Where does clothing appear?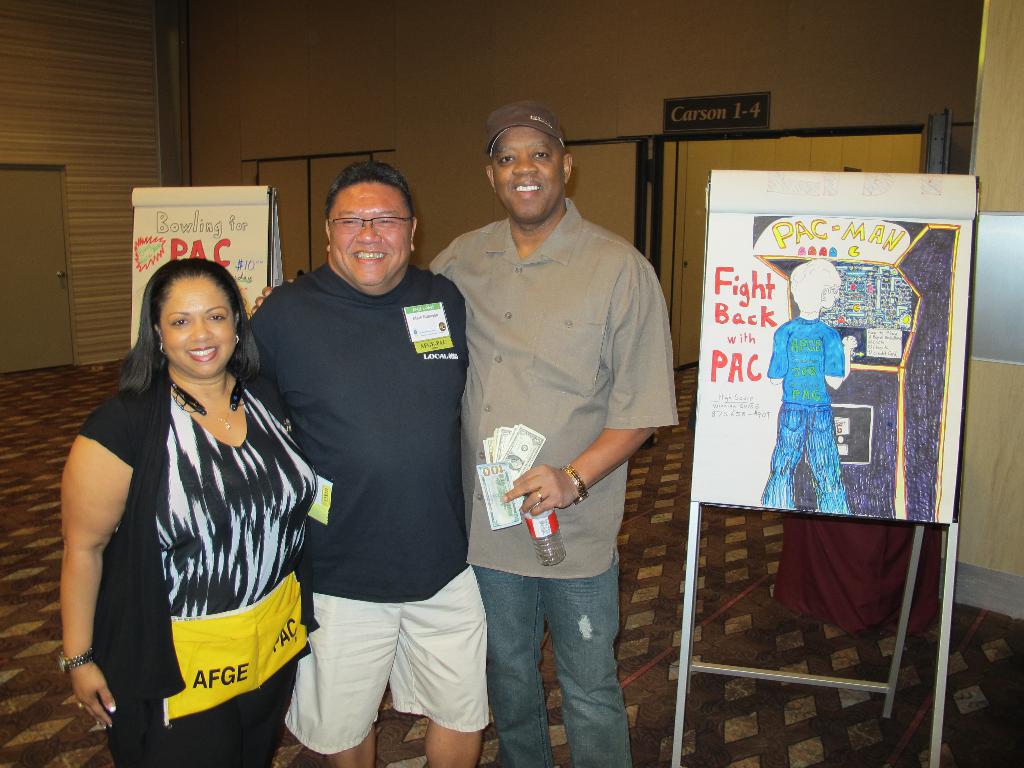
Appears at (x1=754, y1=412, x2=853, y2=517).
